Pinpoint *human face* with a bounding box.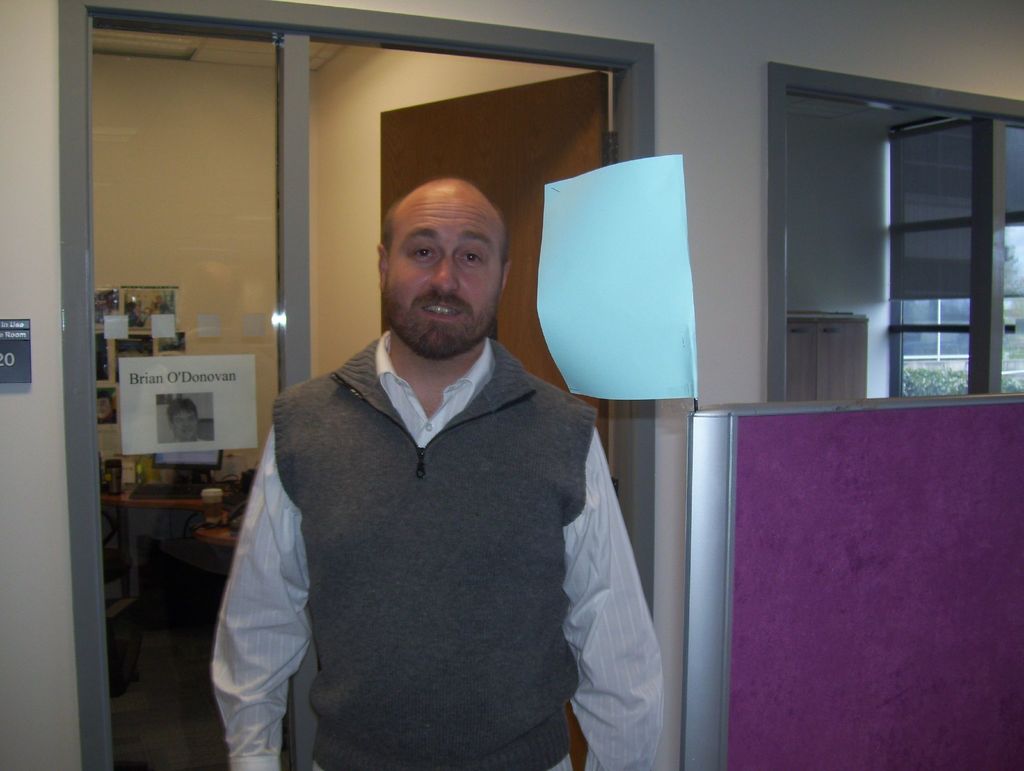
[x1=170, y1=404, x2=201, y2=447].
